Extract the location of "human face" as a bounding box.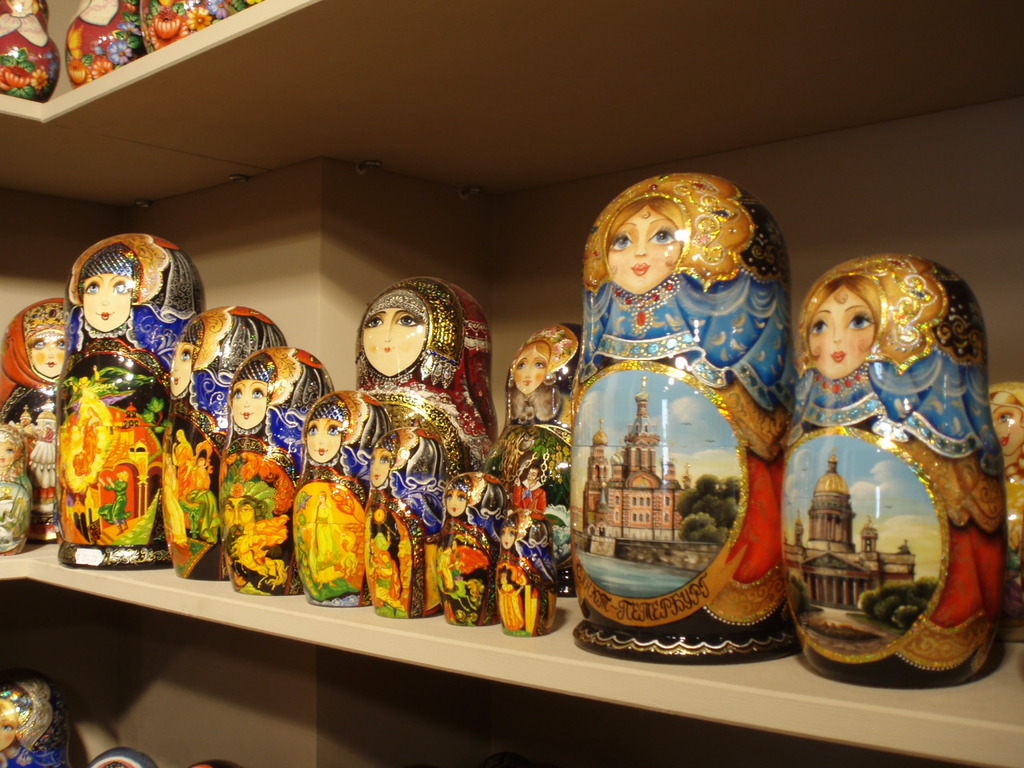
detection(308, 418, 342, 465).
